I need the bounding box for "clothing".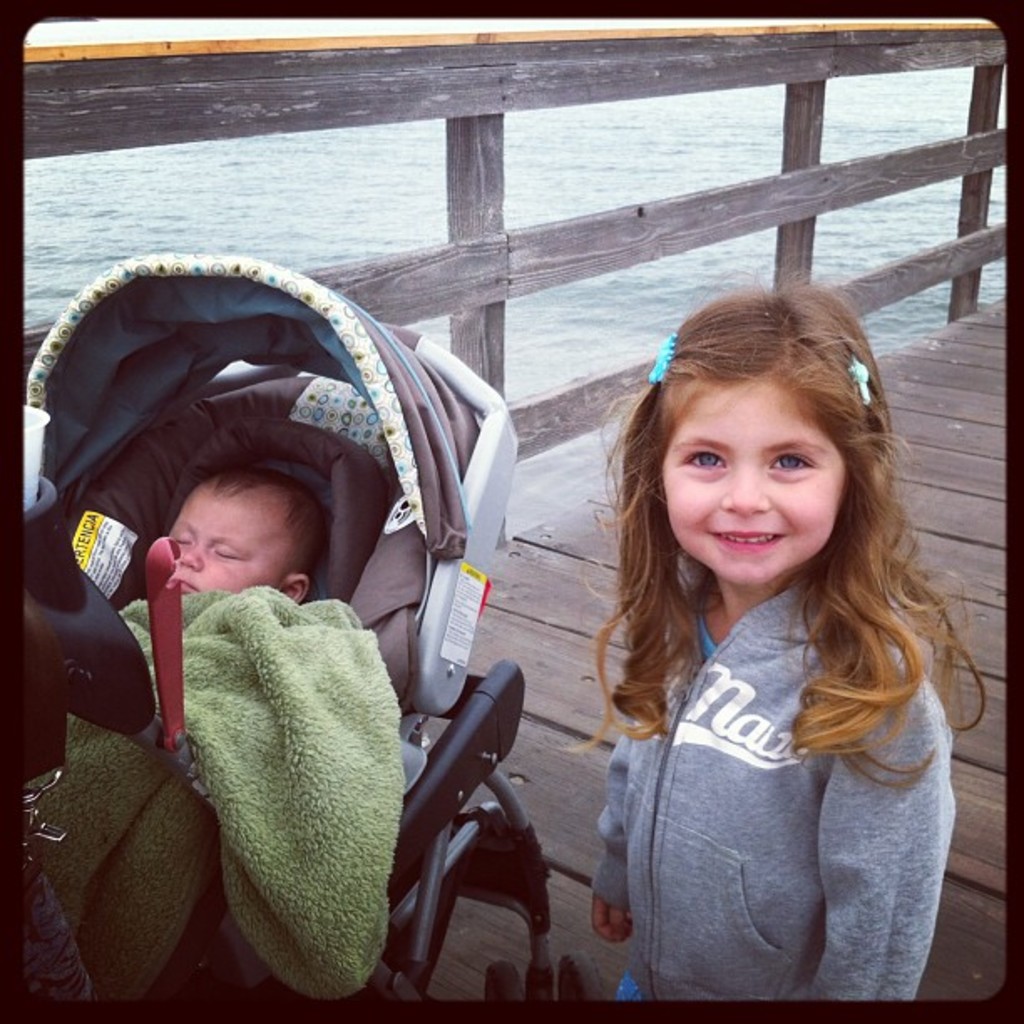
Here it is: detection(589, 574, 950, 1001).
